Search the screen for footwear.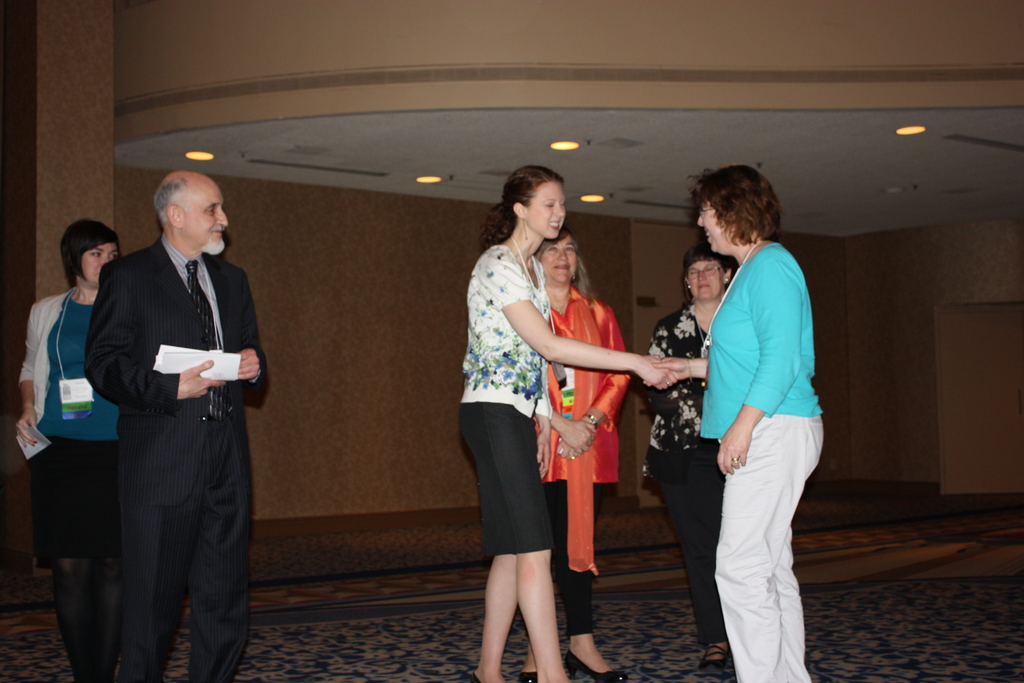
Found at l=692, t=641, r=731, b=678.
